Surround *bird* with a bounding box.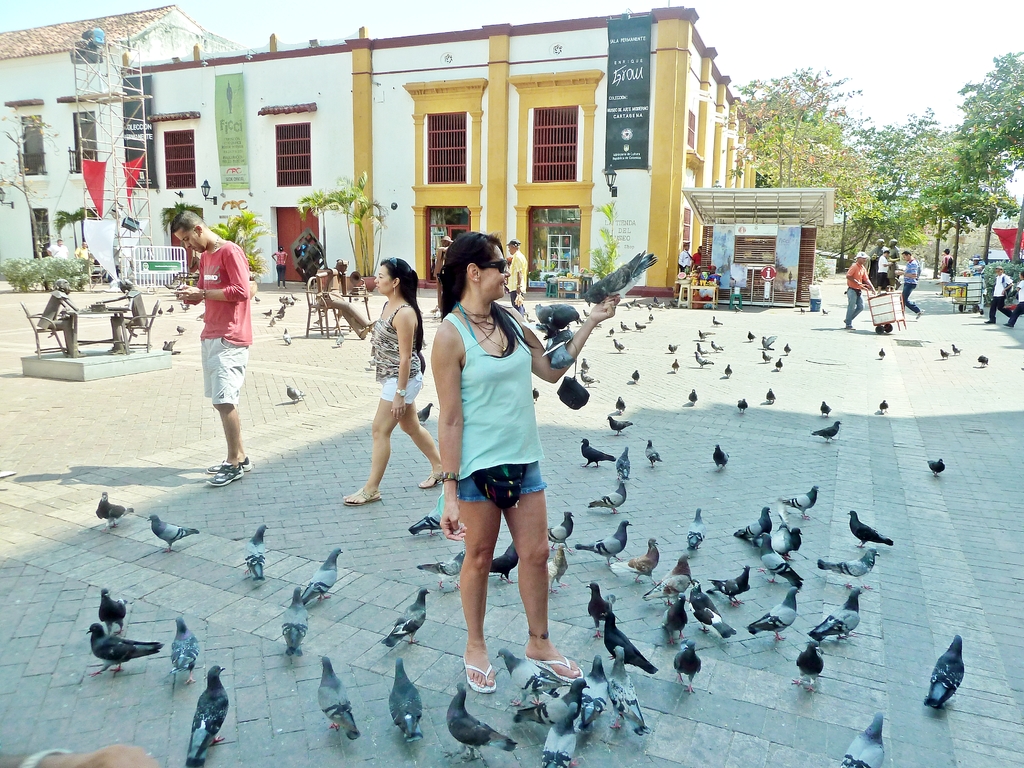
x1=491, y1=642, x2=572, y2=698.
